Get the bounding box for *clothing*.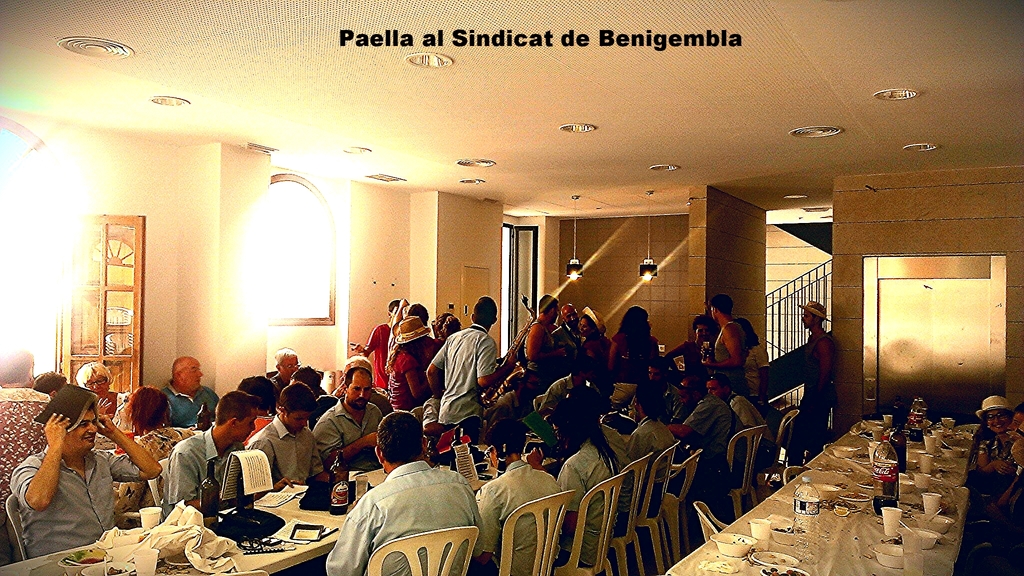
bbox=(969, 424, 1019, 500).
